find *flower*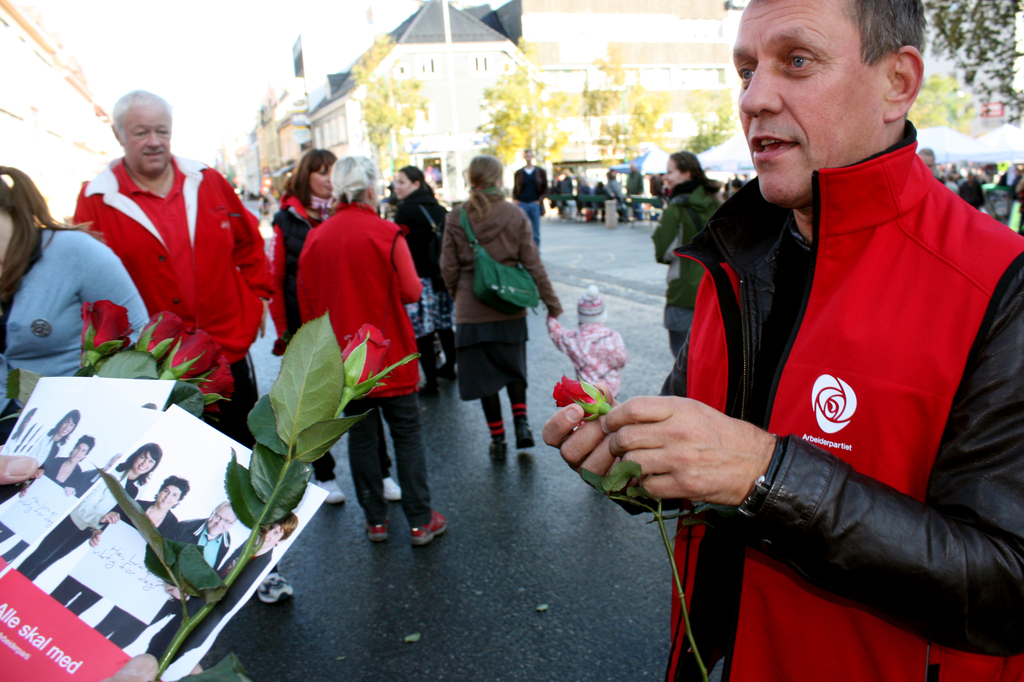
select_region(76, 295, 136, 364)
